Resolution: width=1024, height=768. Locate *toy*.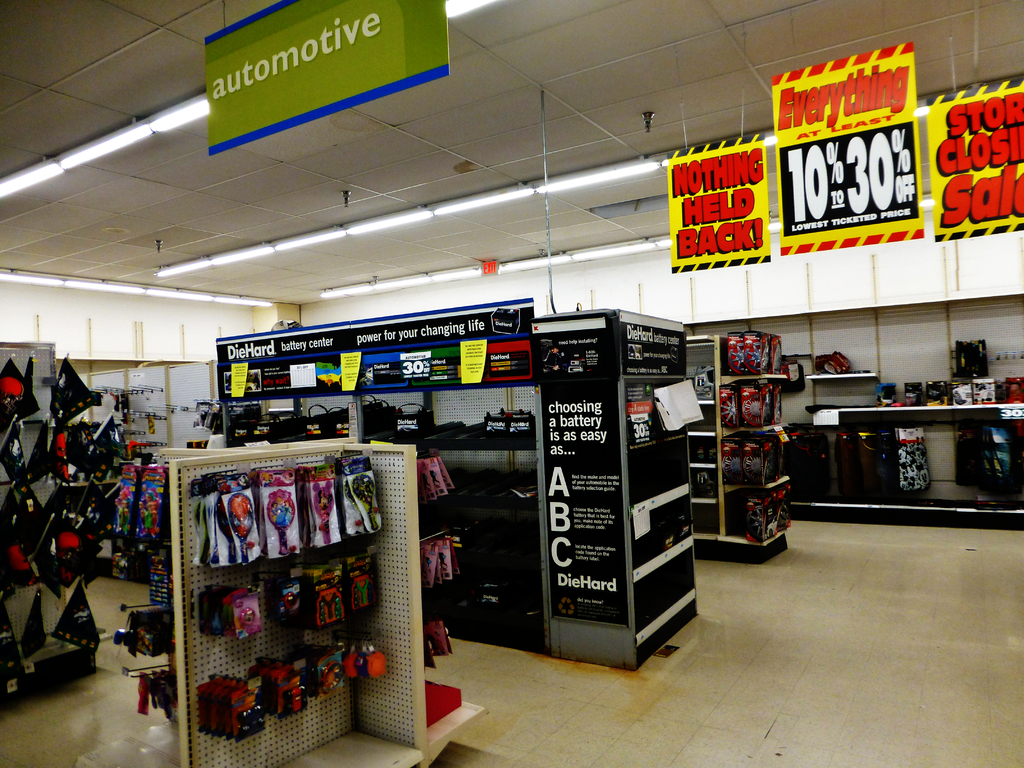
242 608 255 629.
